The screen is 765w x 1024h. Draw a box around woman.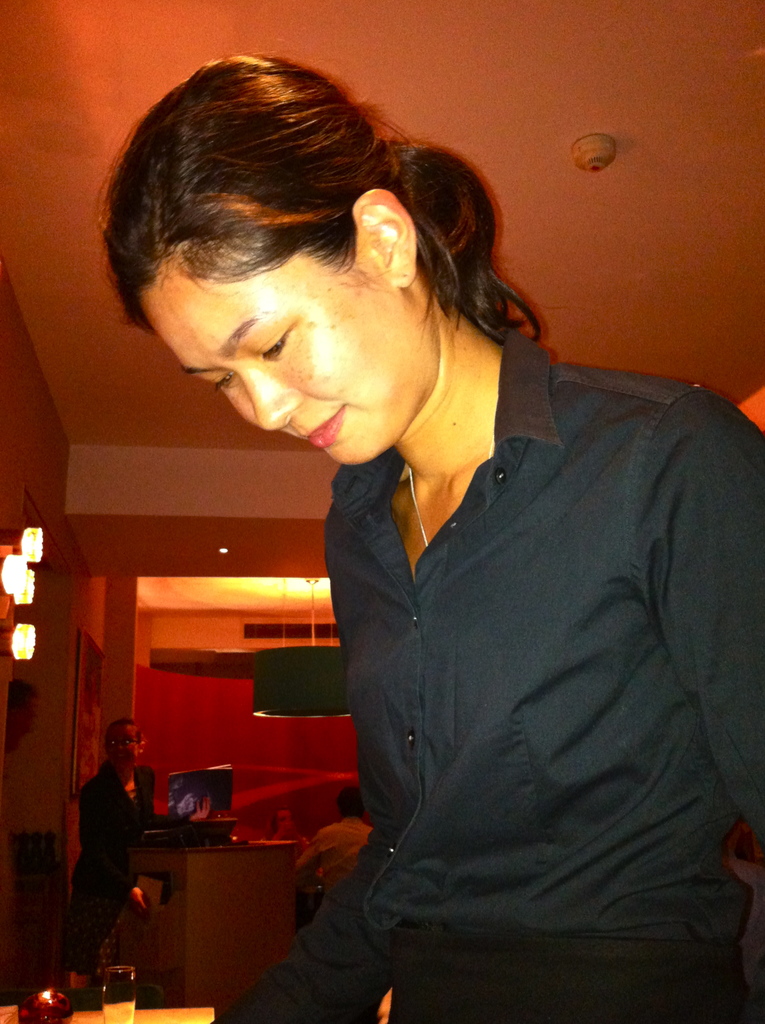
[x1=94, y1=99, x2=748, y2=984].
